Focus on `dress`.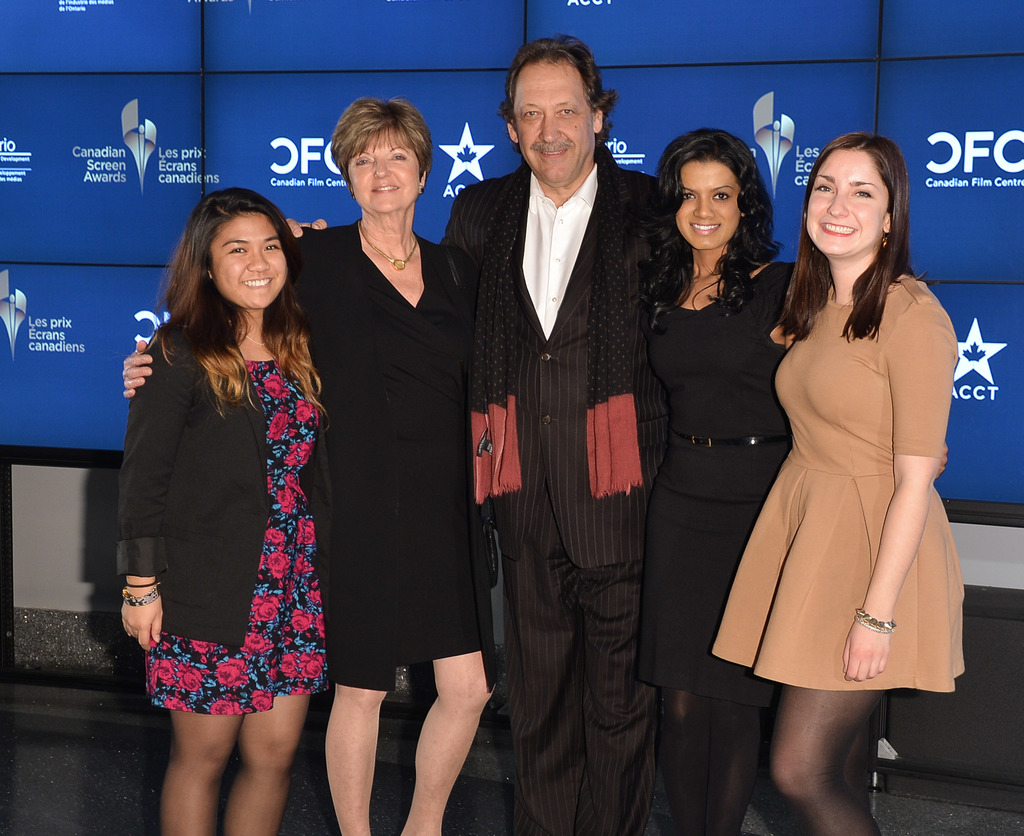
Focused at bbox(141, 356, 325, 714).
